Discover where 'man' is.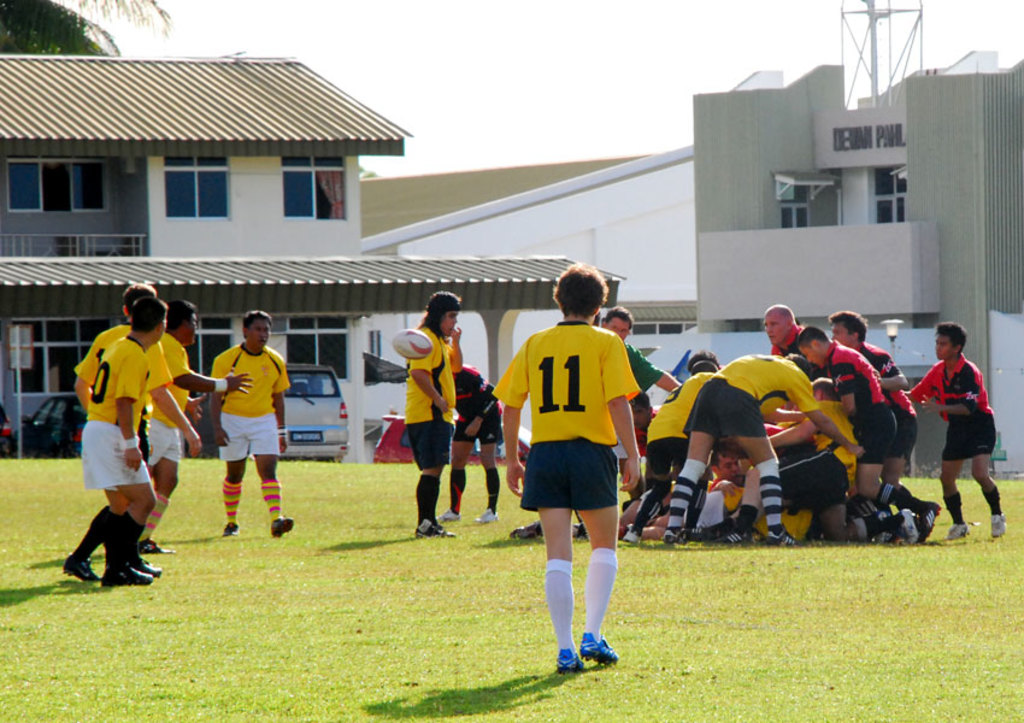
Discovered at 824/307/919/494.
